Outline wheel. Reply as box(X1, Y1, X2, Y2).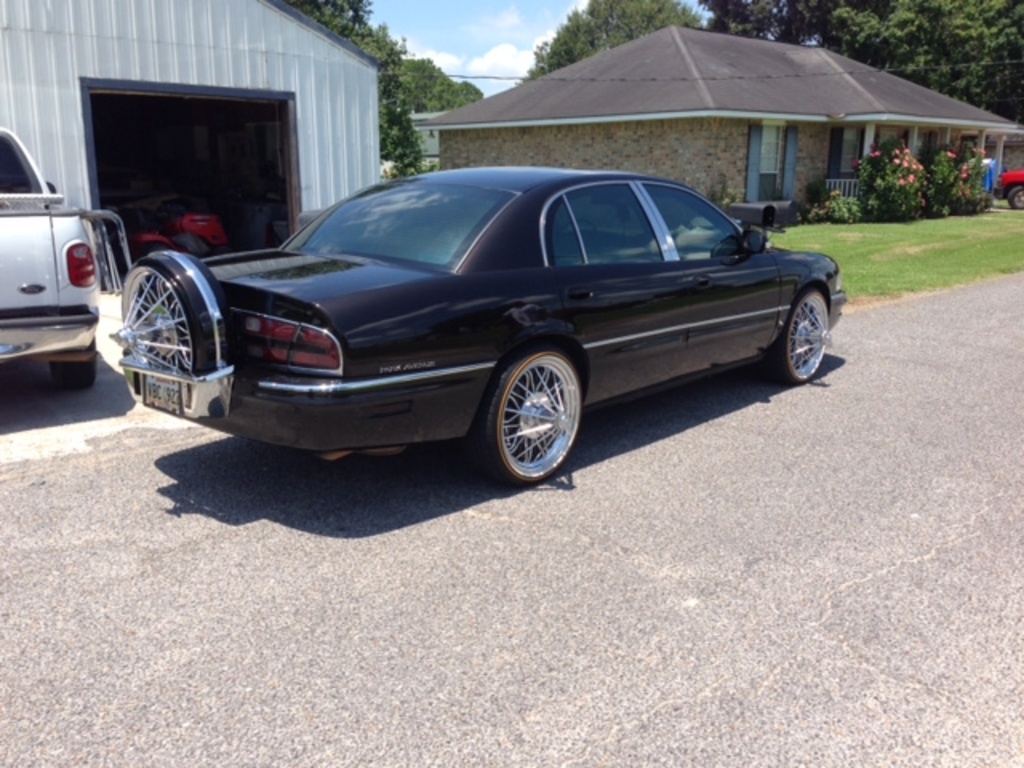
box(494, 362, 573, 474).
